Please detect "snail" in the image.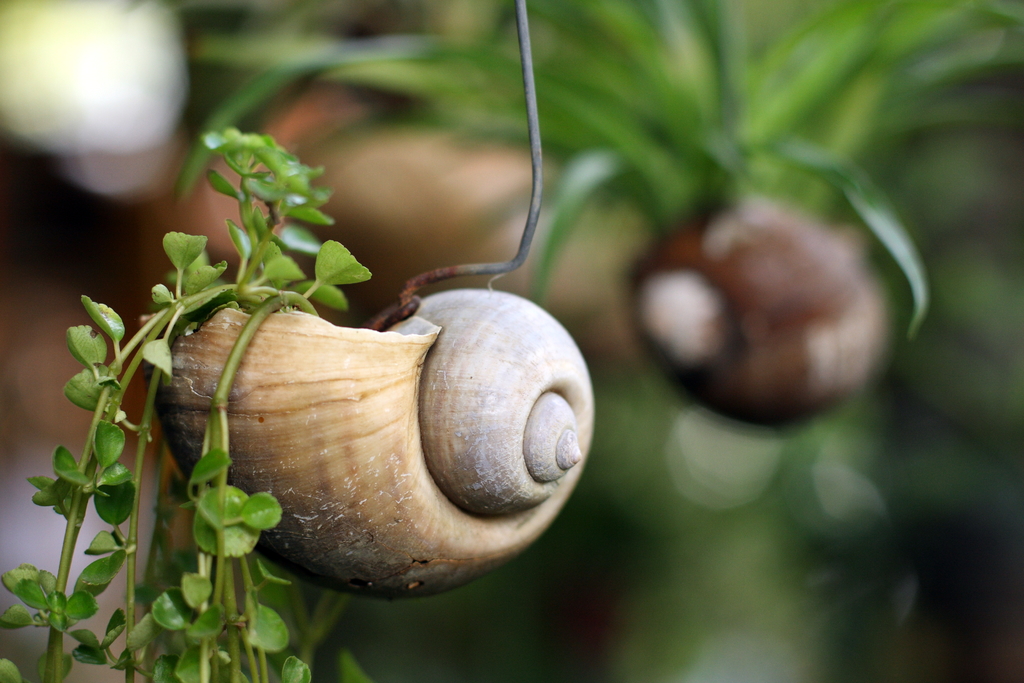
bbox(150, 285, 597, 602).
